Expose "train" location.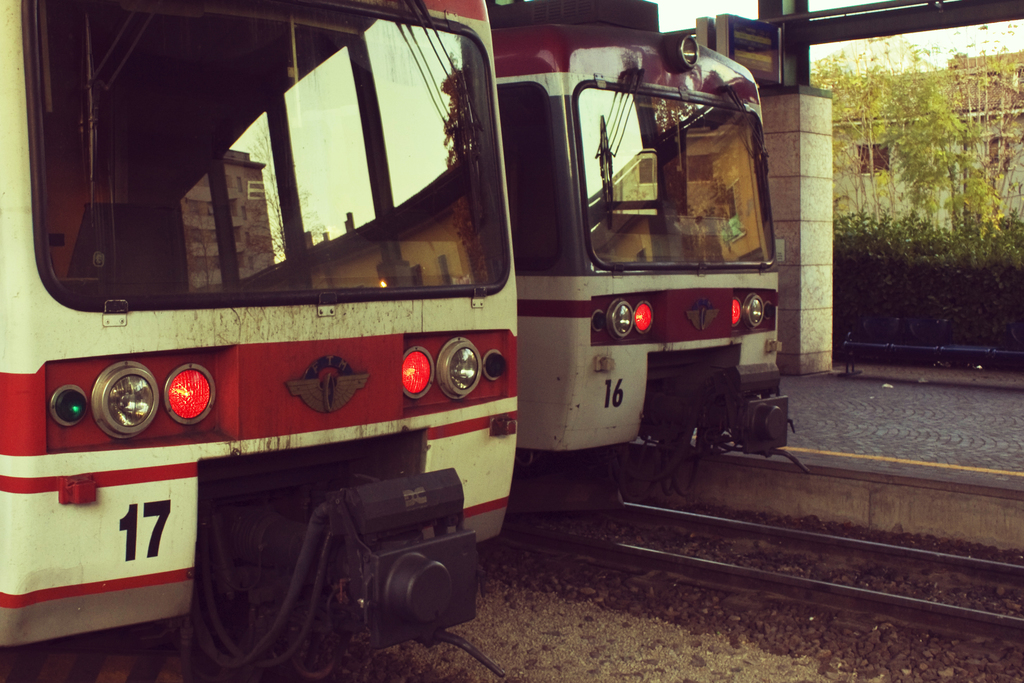
Exposed at pyautogui.locateOnScreen(488, 0, 803, 514).
